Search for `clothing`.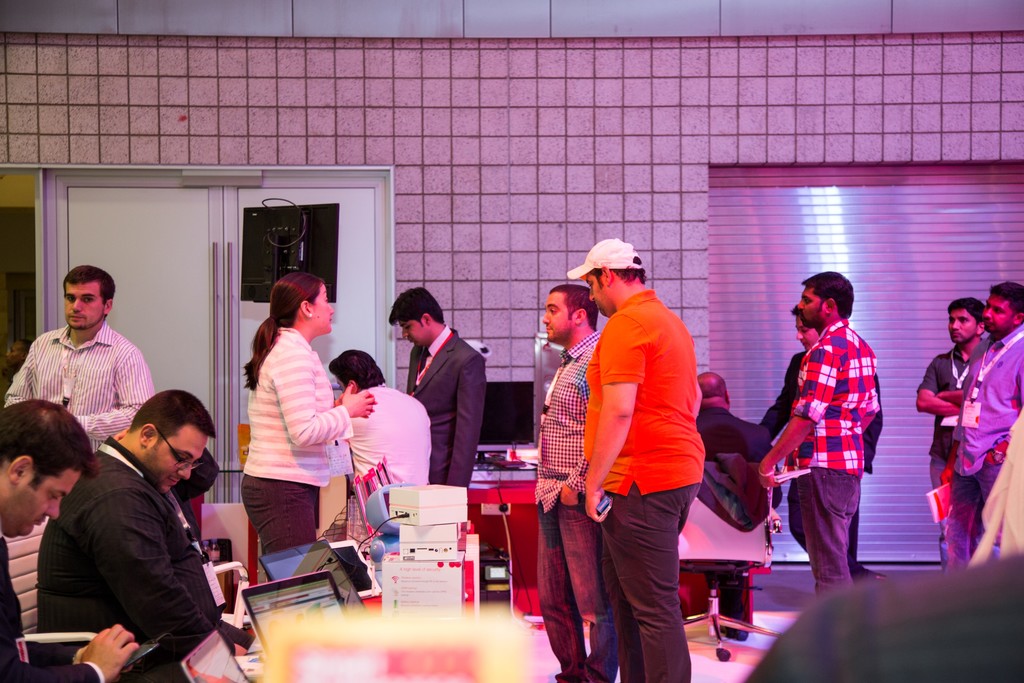
Found at (0,315,158,456).
